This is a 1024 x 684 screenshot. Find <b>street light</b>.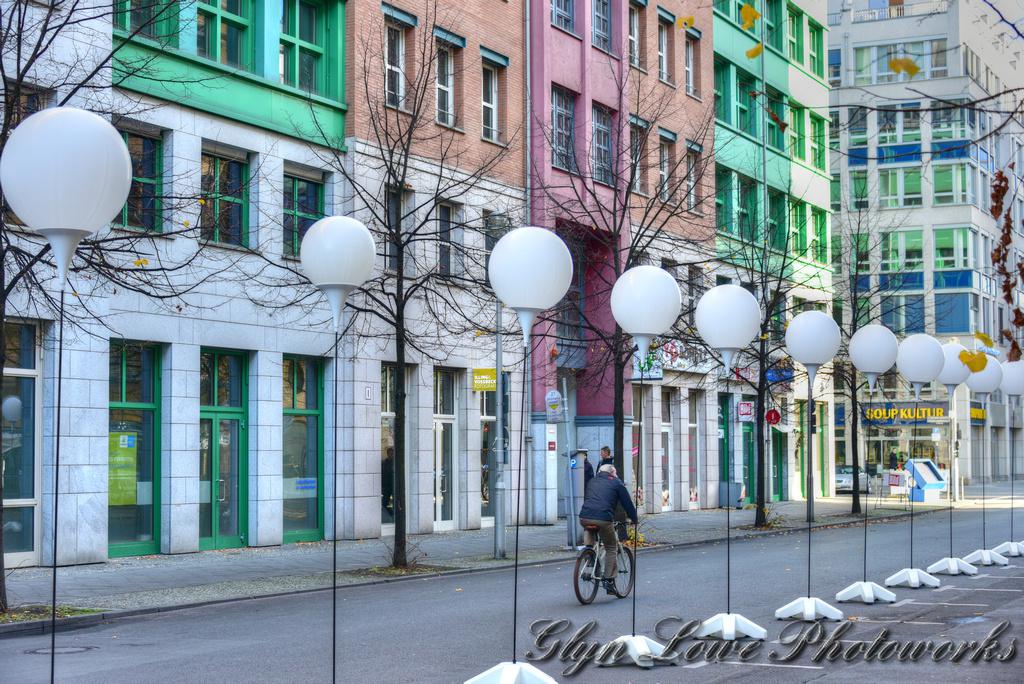
Bounding box: crop(594, 263, 686, 672).
